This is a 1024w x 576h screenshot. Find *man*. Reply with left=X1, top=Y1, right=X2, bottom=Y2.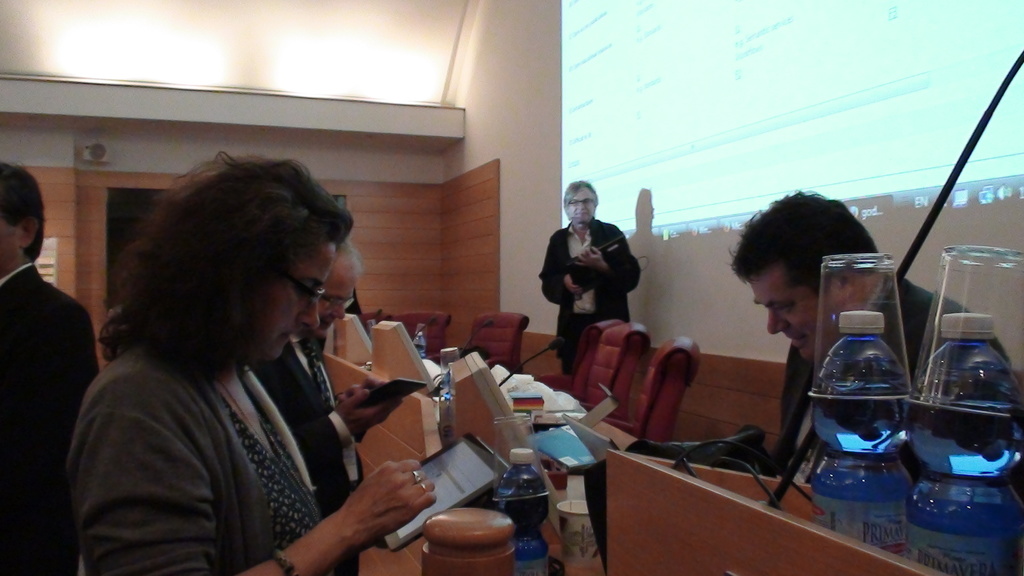
left=0, top=154, right=98, bottom=571.
